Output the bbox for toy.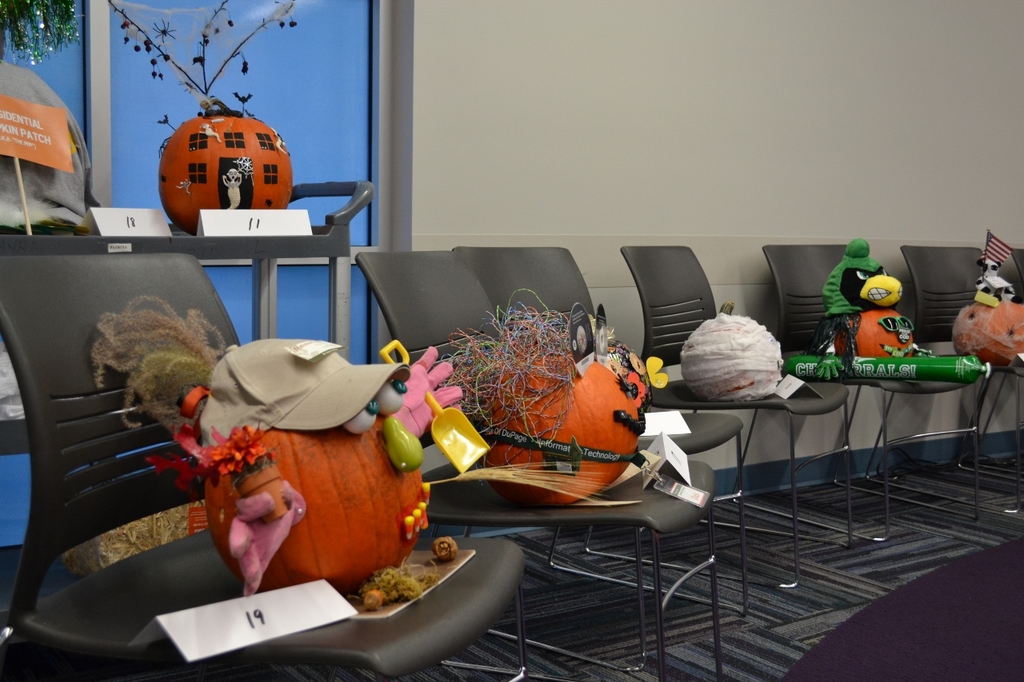
[971, 253, 1017, 308].
